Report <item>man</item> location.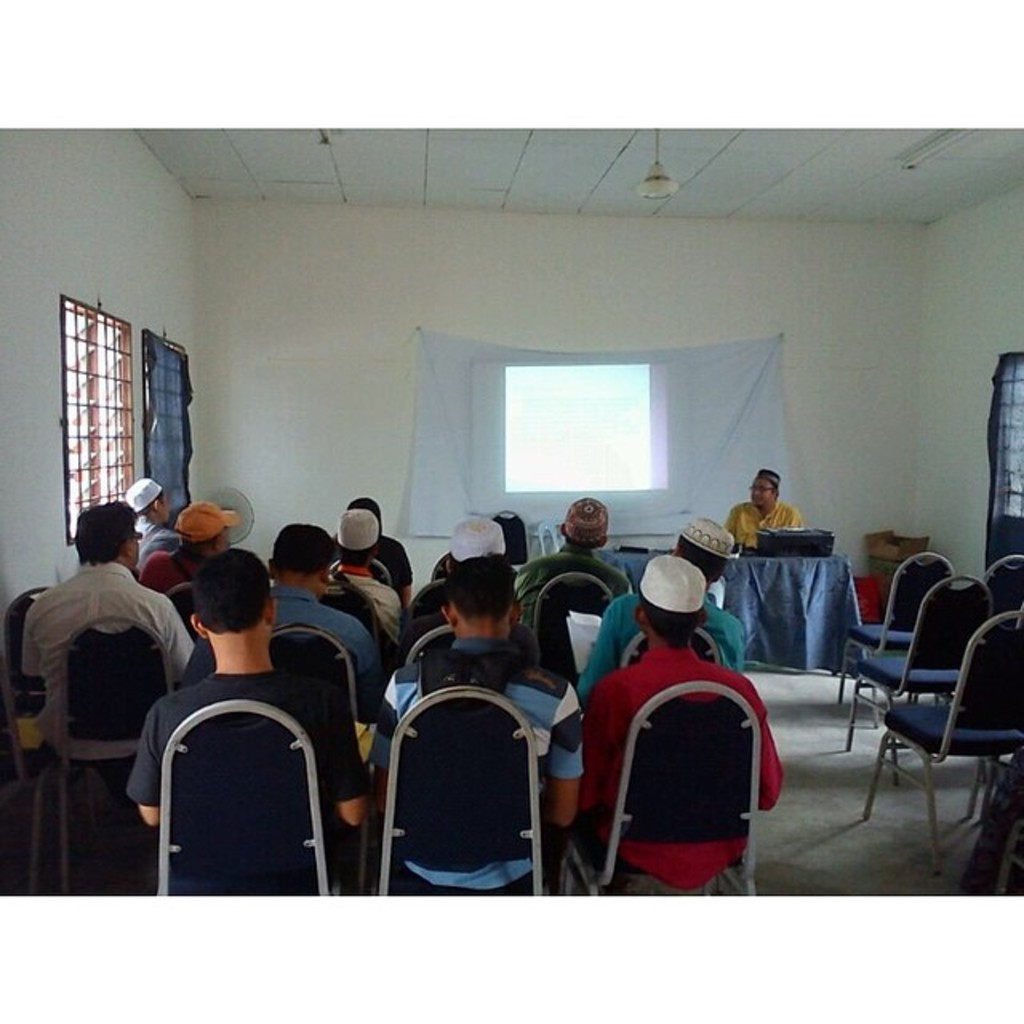
Report: [x1=13, y1=493, x2=190, y2=848].
